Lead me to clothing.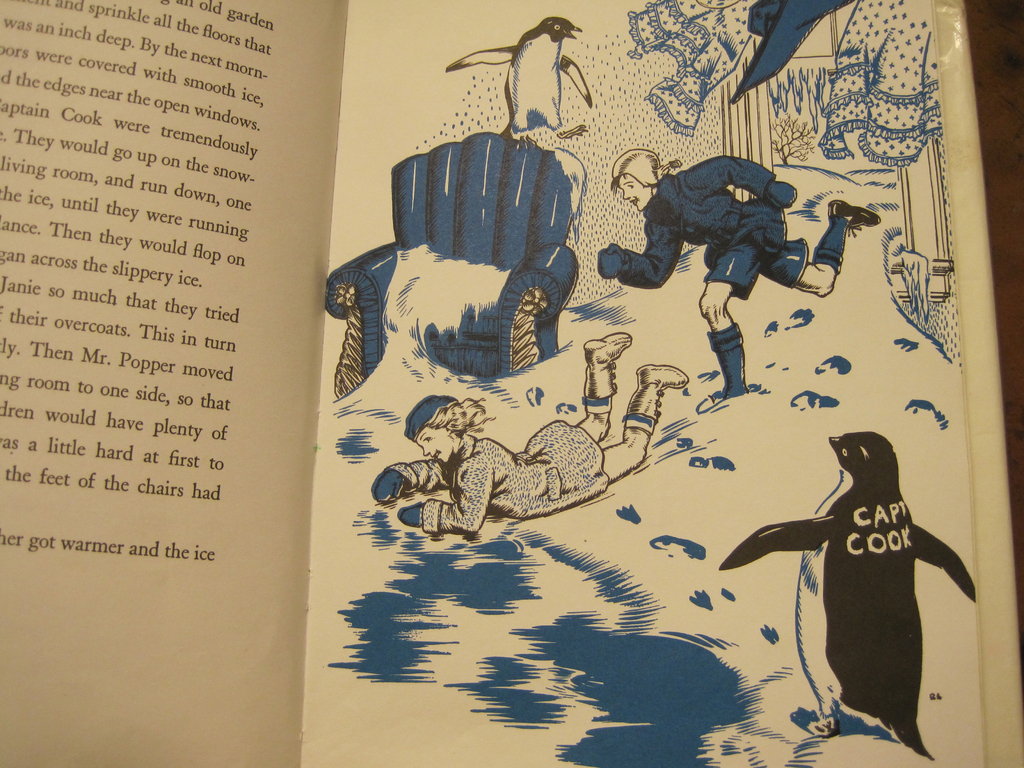
Lead to left=387, top=428, right=608, bottom=539.
